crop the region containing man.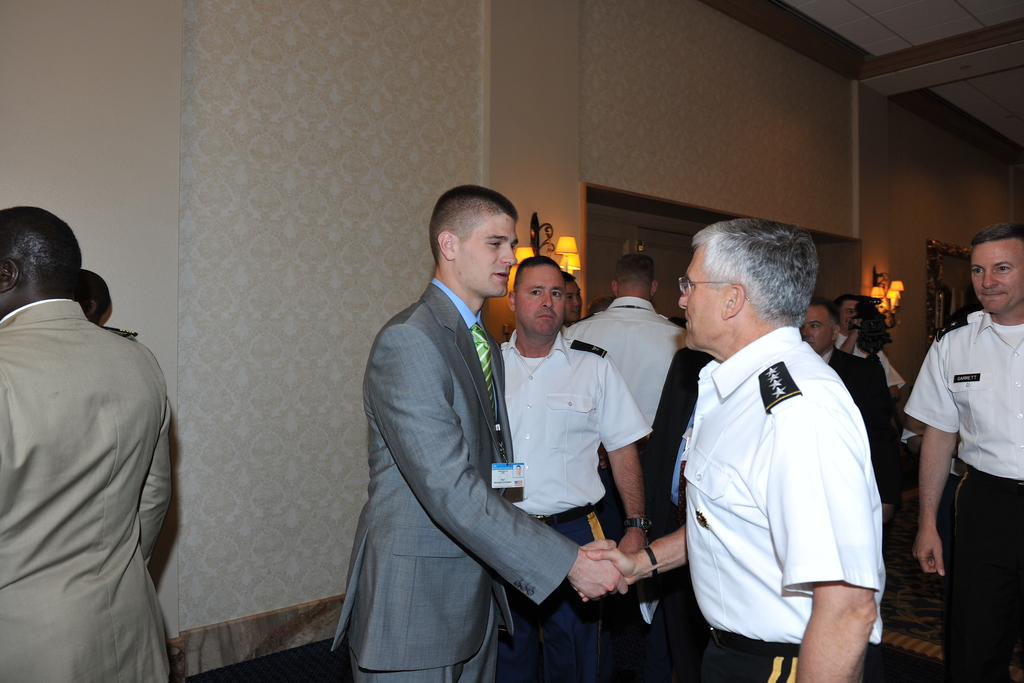
Crop region: {"left": 0, "top": 205, "right": 172, "bottom": 682}.
